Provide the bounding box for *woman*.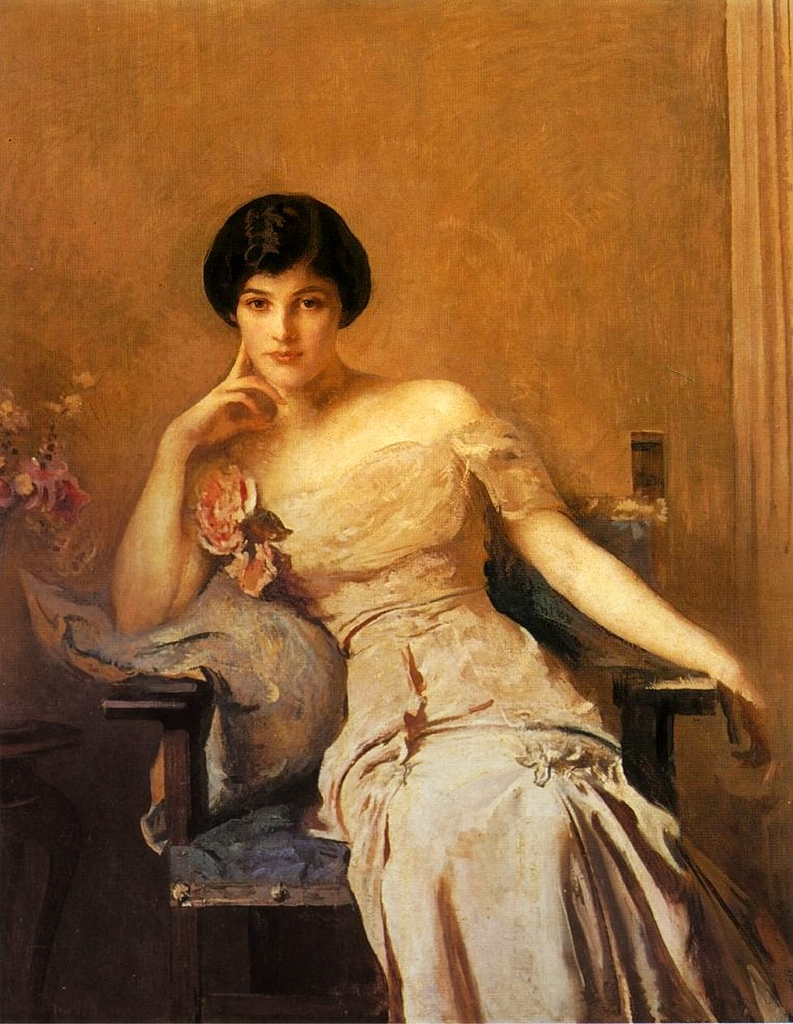
[x1=86, y1=170, x2=714, y2=977].
